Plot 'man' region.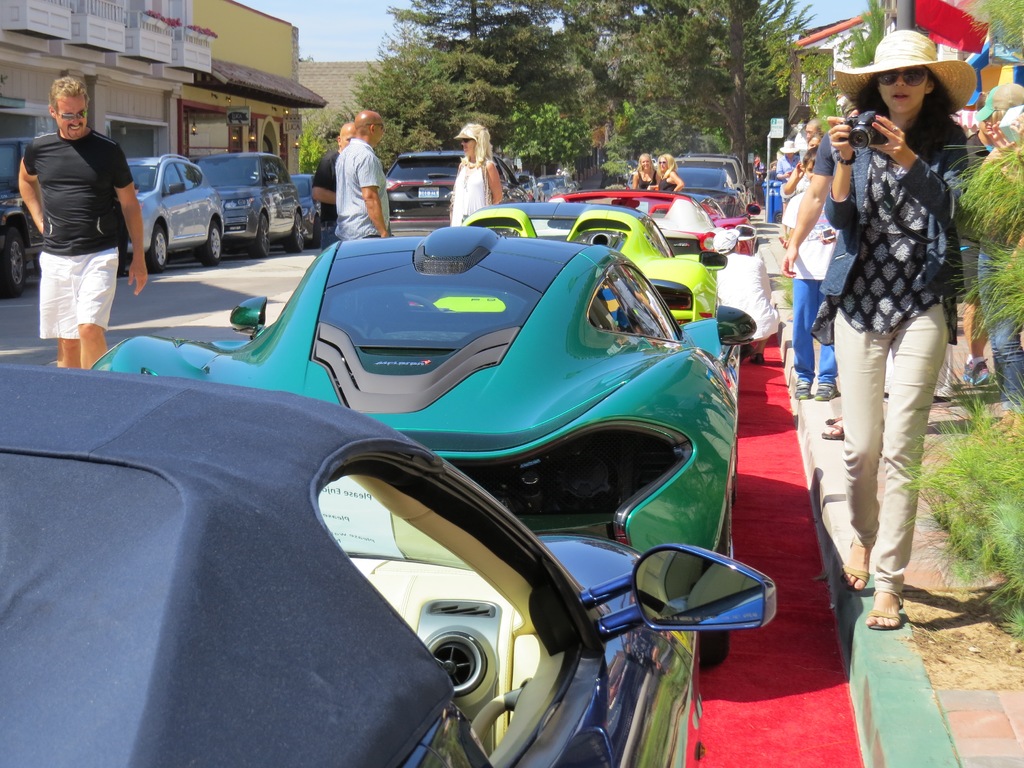
Plotted at {"x1": 776, "y1": 138, "x2": 795, "y2": 236}.
